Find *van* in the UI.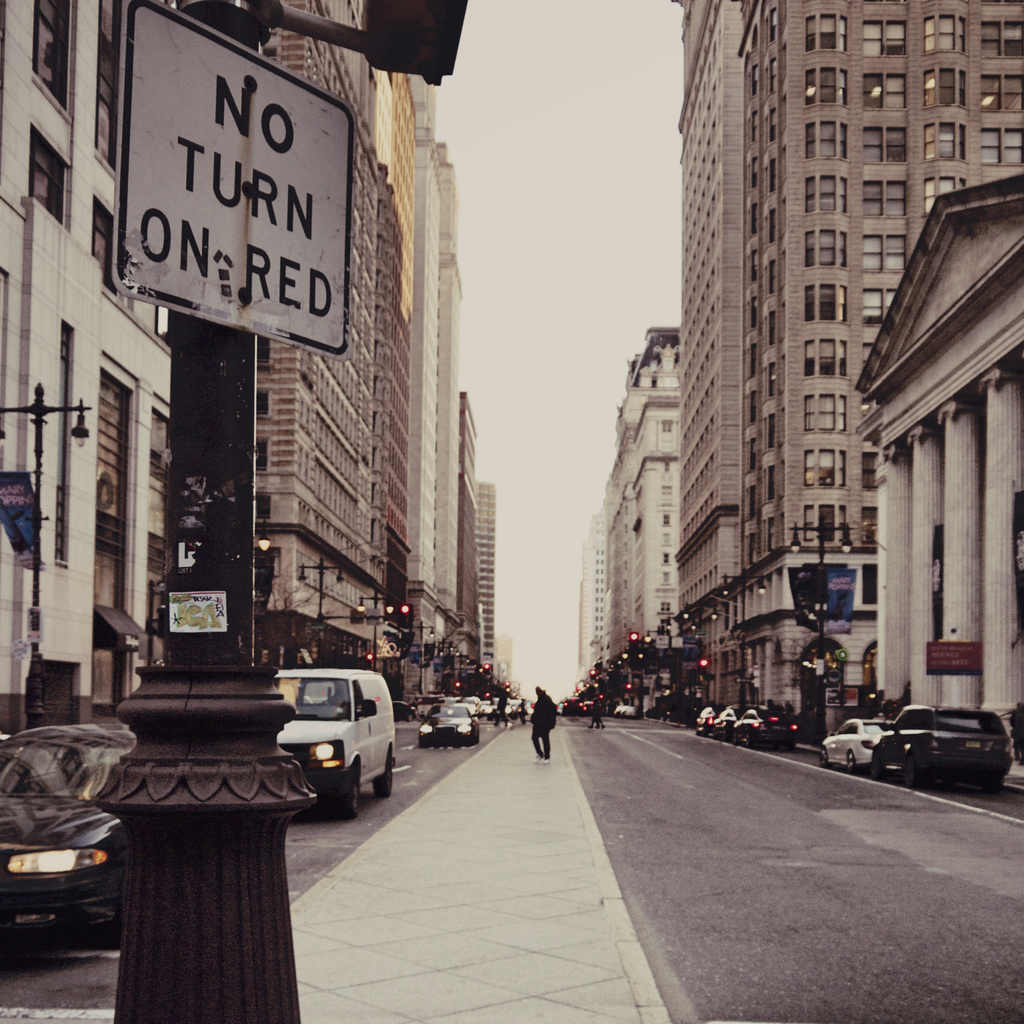
UI element at 268/664/397/818.
